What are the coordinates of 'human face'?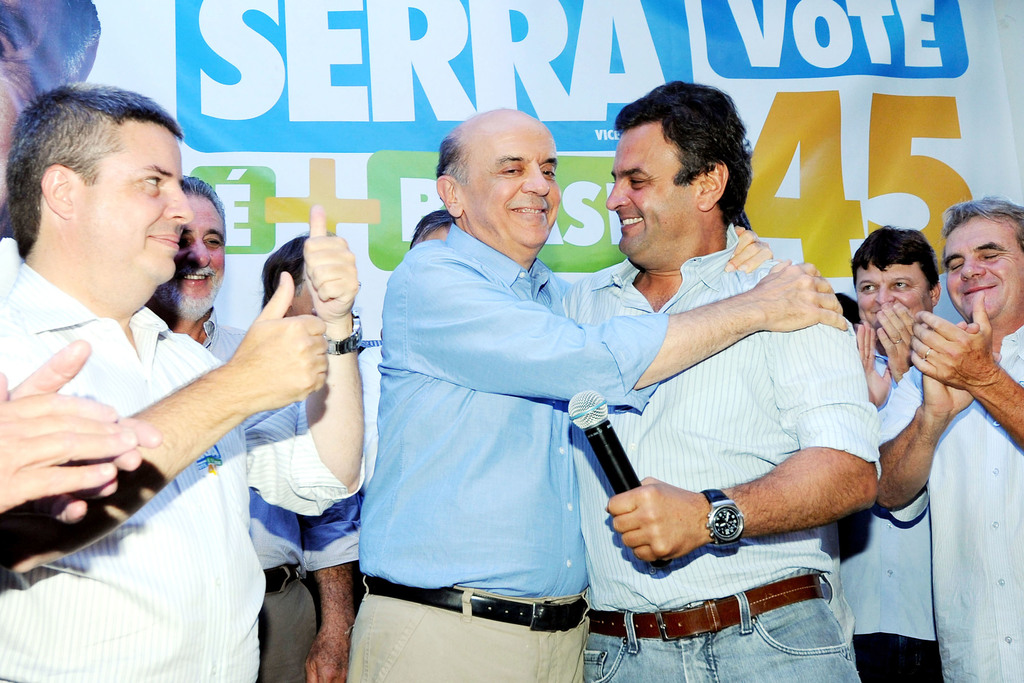
(x1=73, y1=129, x2=190, y2=283).
